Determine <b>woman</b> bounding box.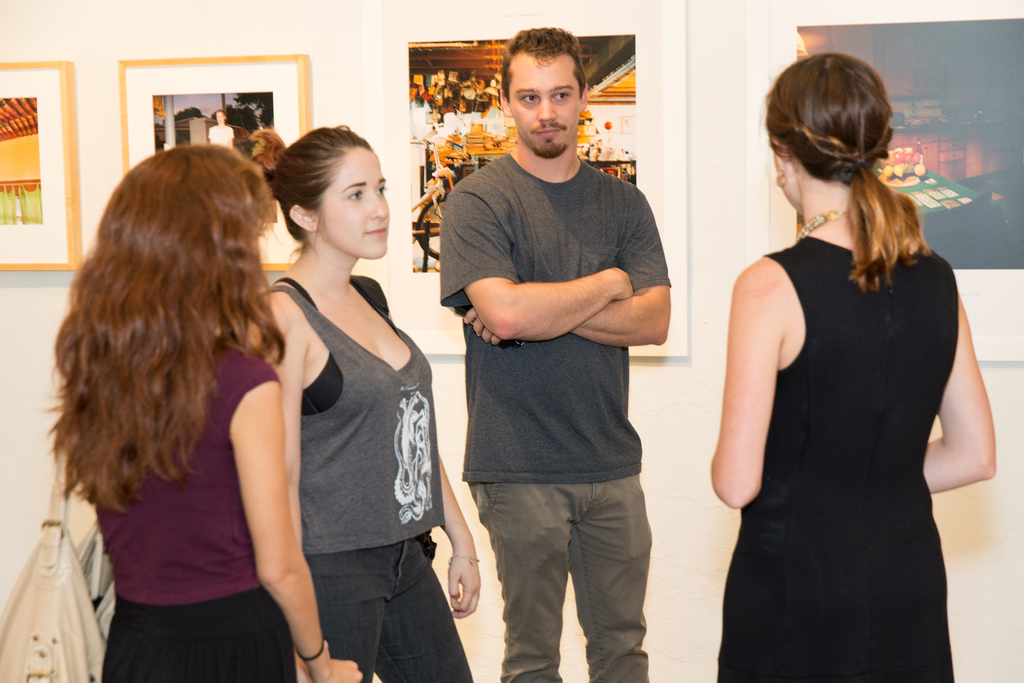
Determined: region(703, 62, 984, 682).
